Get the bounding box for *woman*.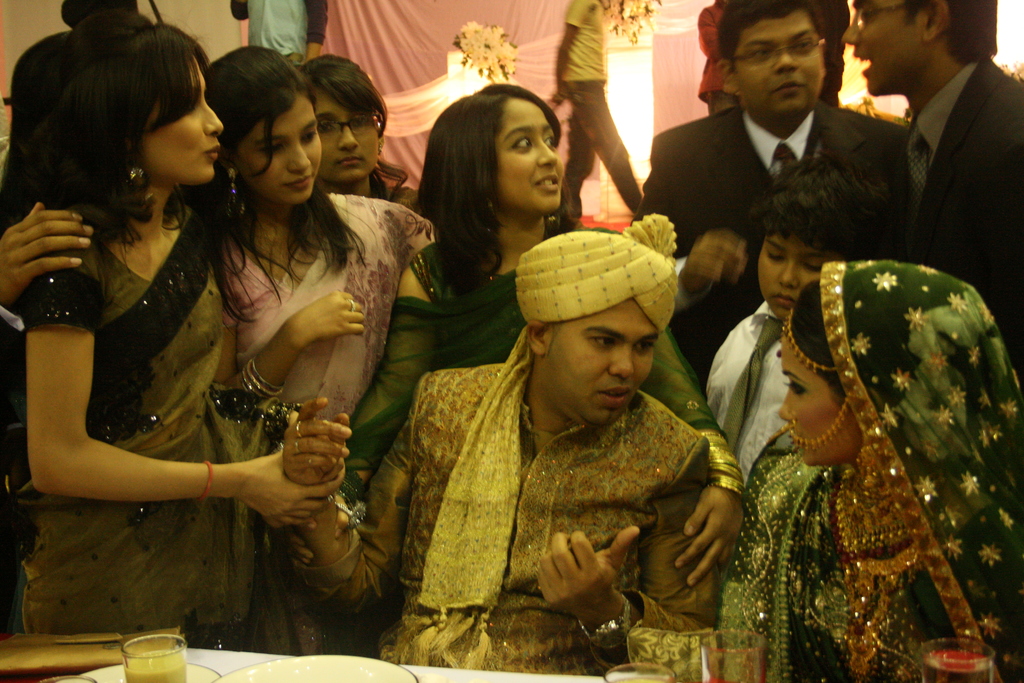
x1=211, y1=37, x2=438, y2=482.
